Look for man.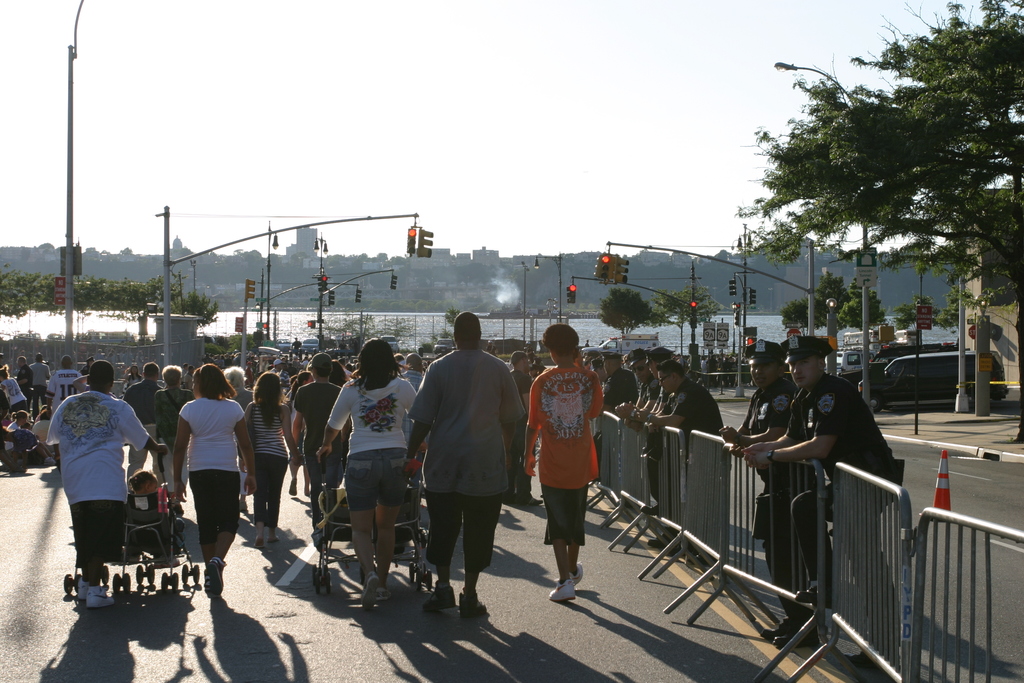
Found: (622,346,671,555).
